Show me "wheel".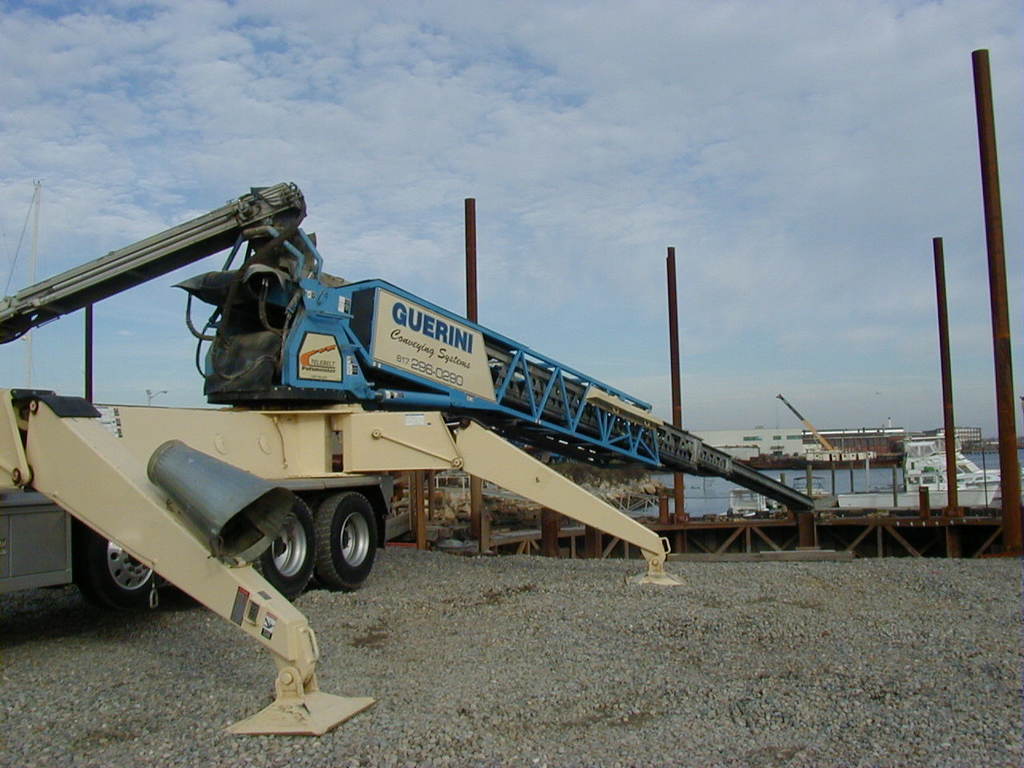
"wheel" is here: <box>290,499,373,594</box>.
